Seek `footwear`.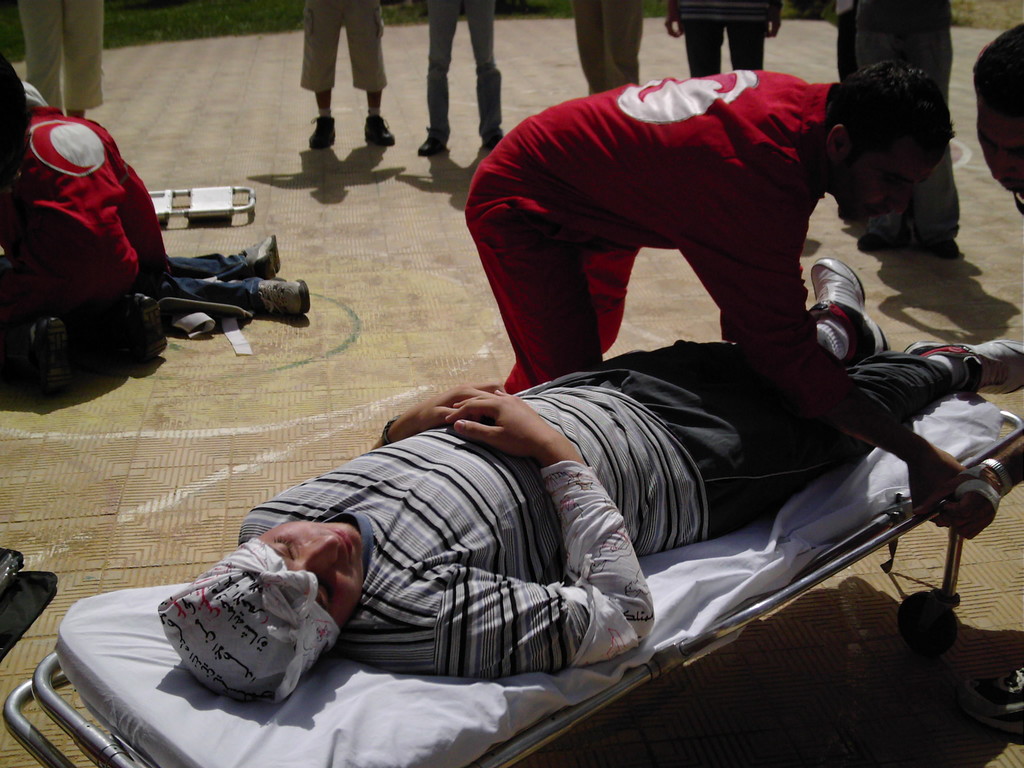
<bbox>856, 230, 909, 247</bbox>.
